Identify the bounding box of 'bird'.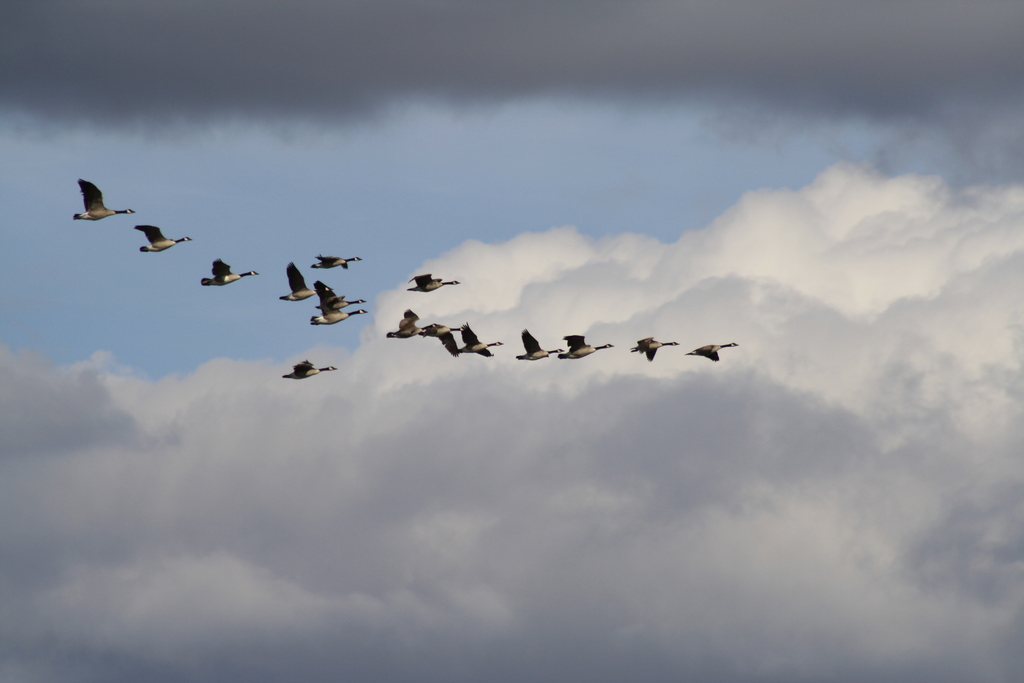
box=[313, 278, 369, 309].
